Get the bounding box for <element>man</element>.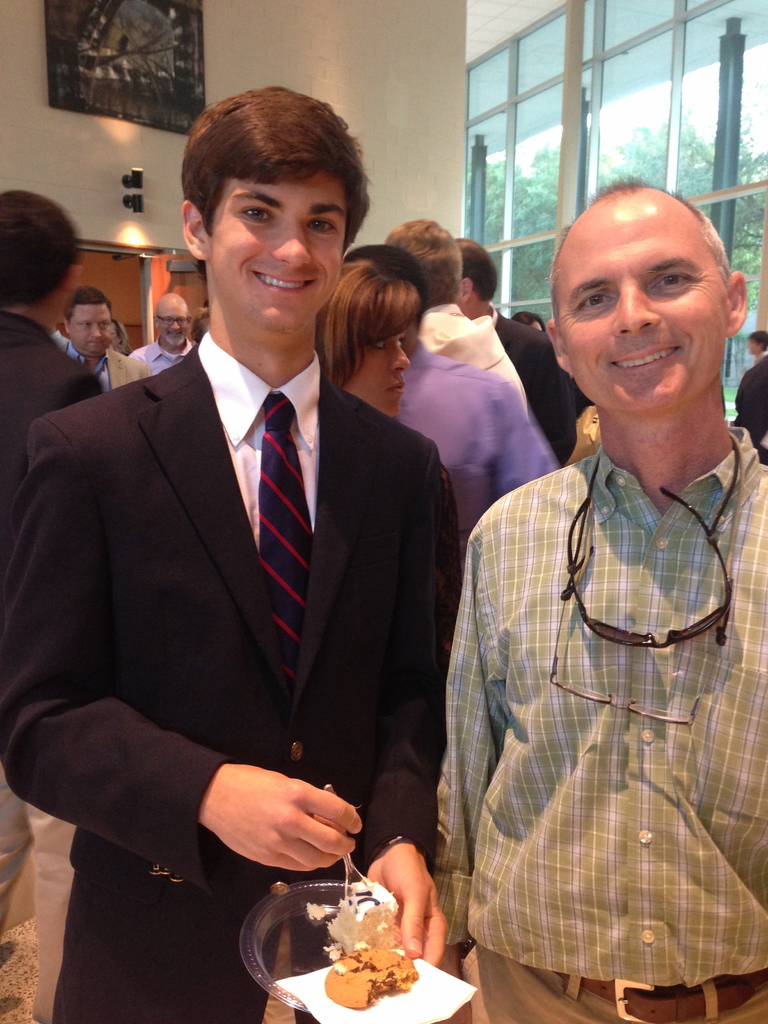
(4,80,458,1019).
